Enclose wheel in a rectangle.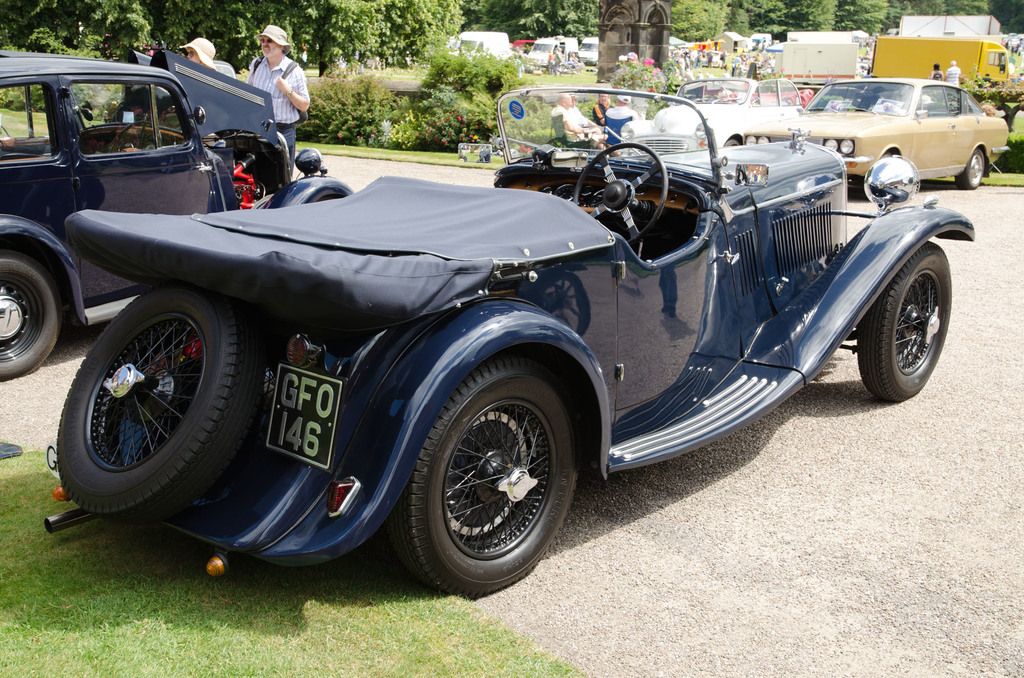
crop(960, 143, 985, 187).
